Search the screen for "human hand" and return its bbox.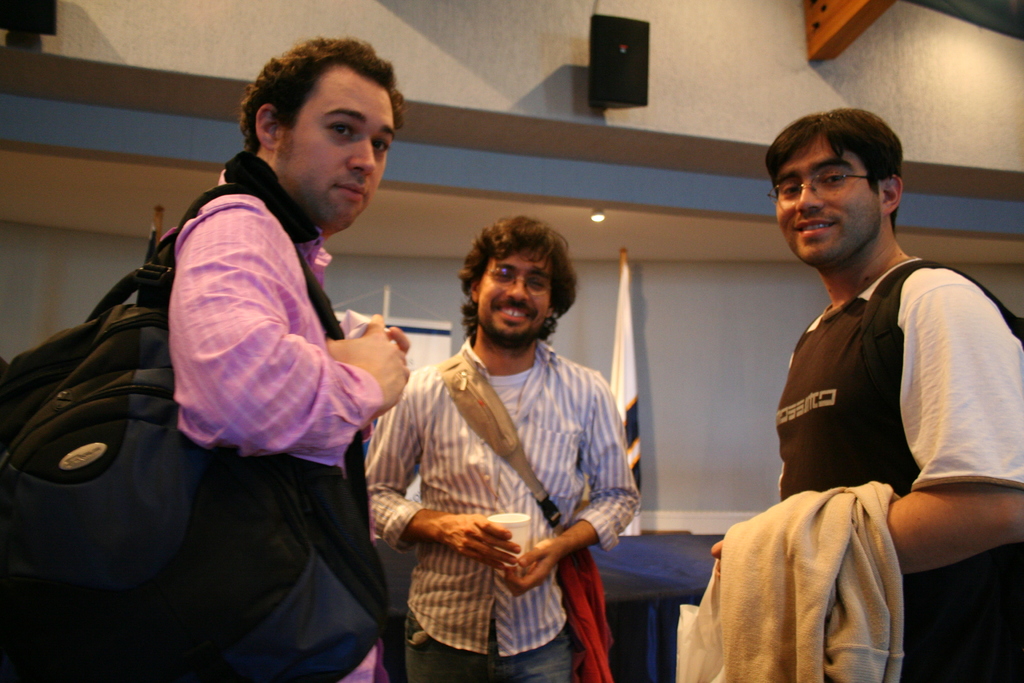
Found: crop(709, 541, 725, 582).
